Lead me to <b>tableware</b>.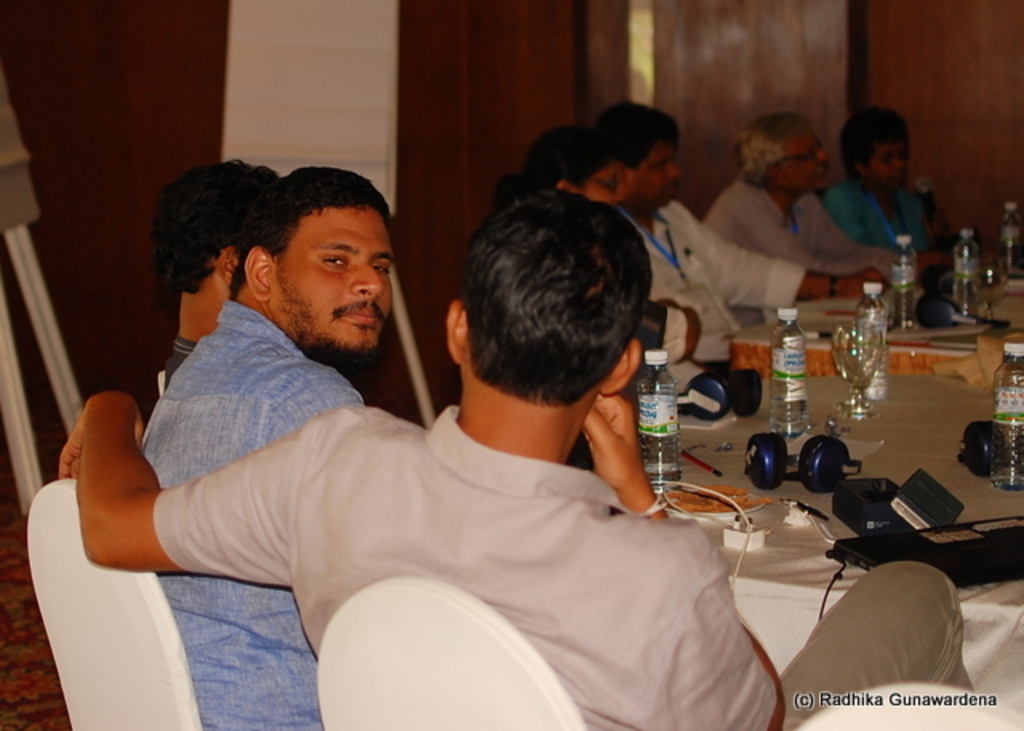
Lead to detection(661, 483, 790, 510).
